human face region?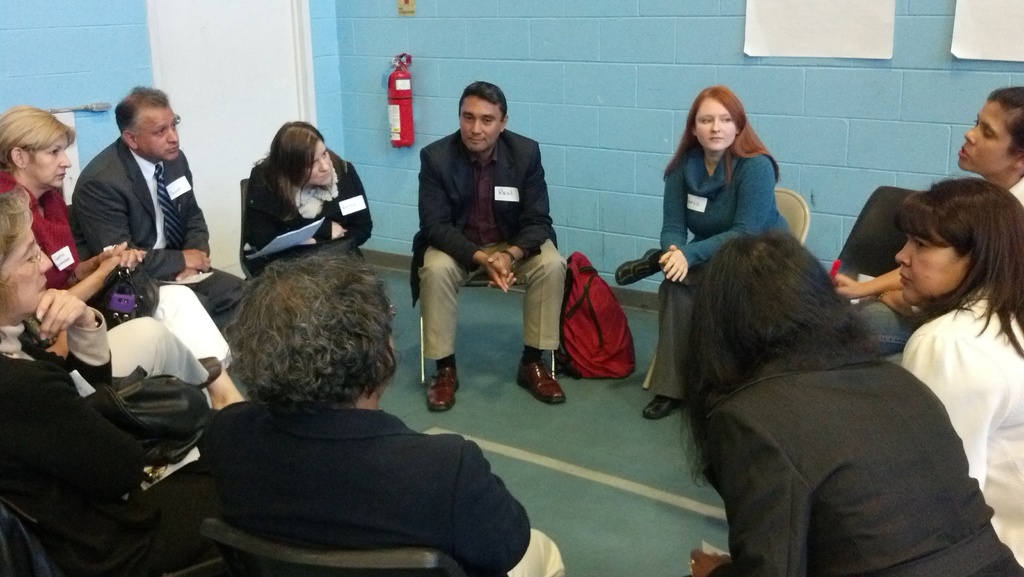
{"left": 690, "top": 99, "right": 735, "bottom": 153}
